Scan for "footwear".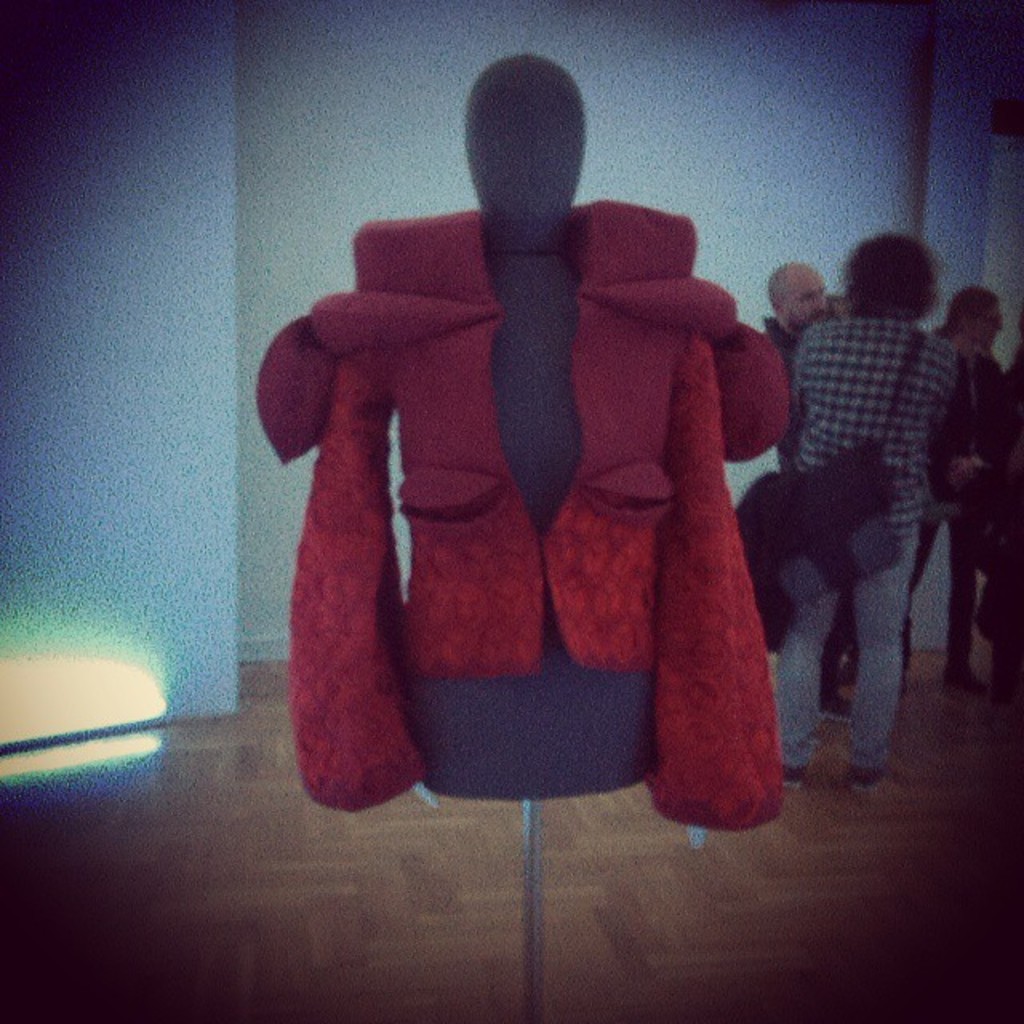
Scan result: detection(787, 765, 814, 794).
